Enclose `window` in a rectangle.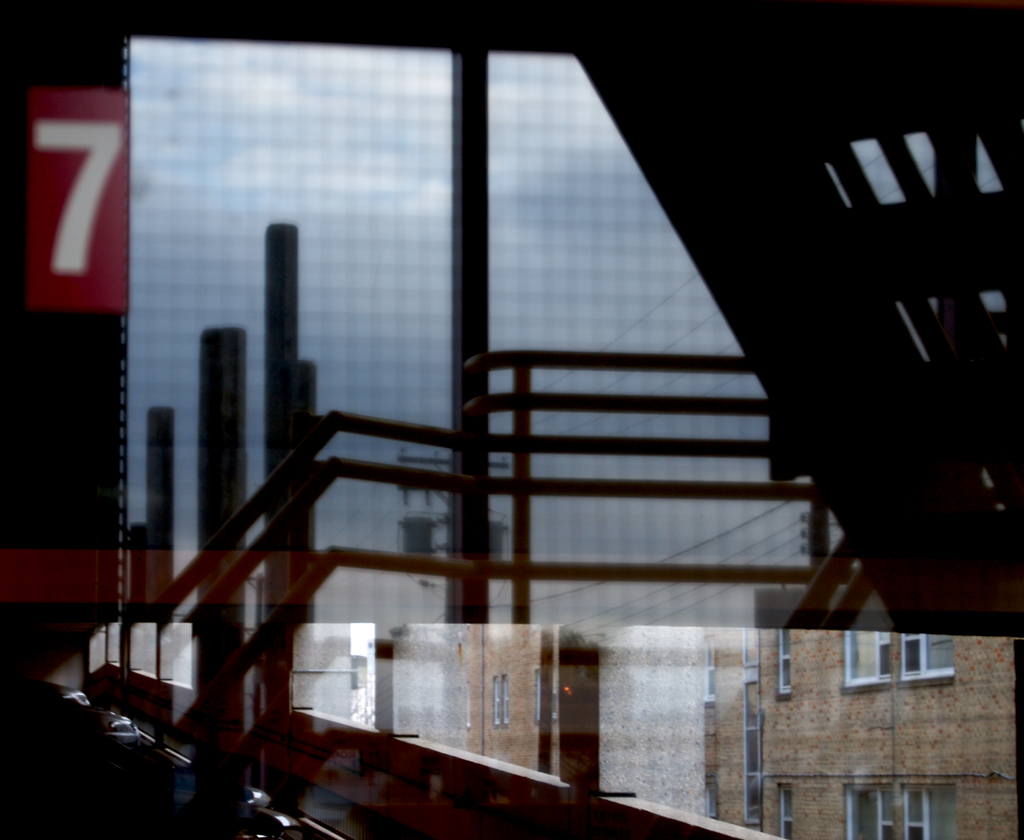
pyautogui.locateOnScreen(838, 631, 956, 691).
